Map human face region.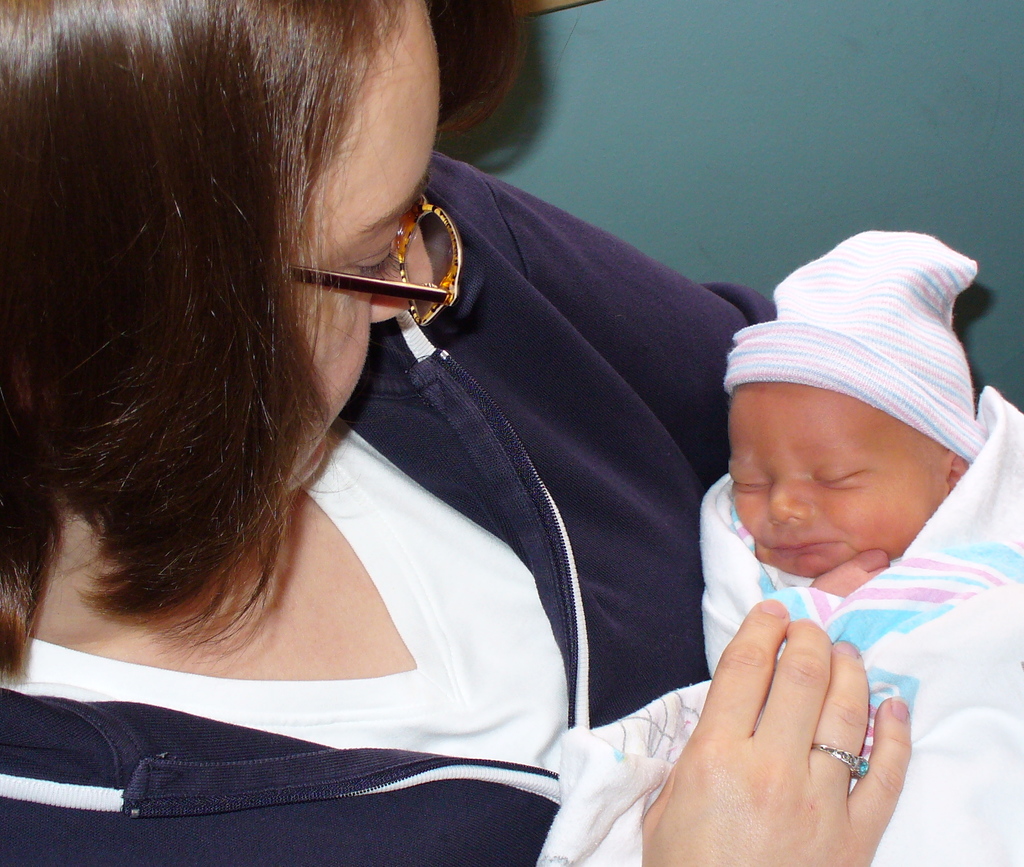
Mapped to BBox(714, 383, 943, 583).
